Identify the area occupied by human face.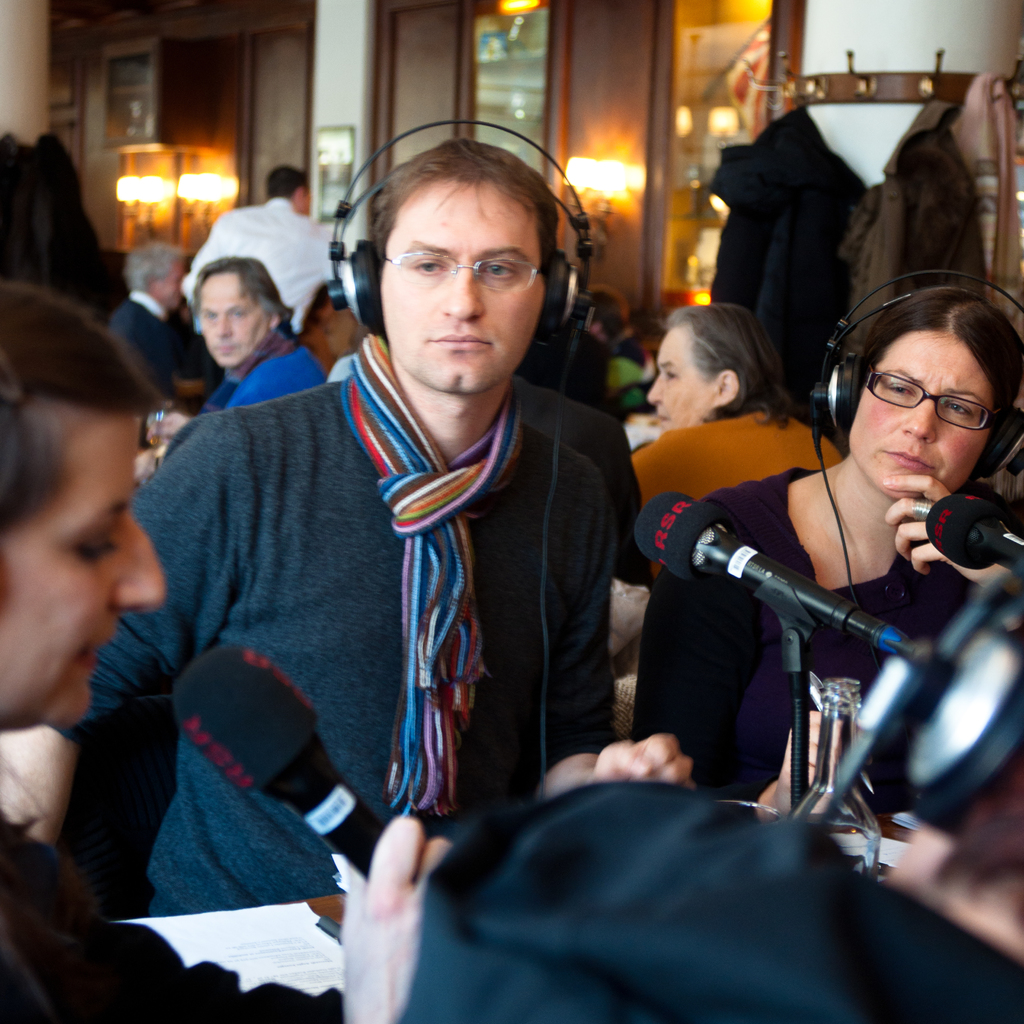
Area: bbox=[378, 180, 552, 392].
